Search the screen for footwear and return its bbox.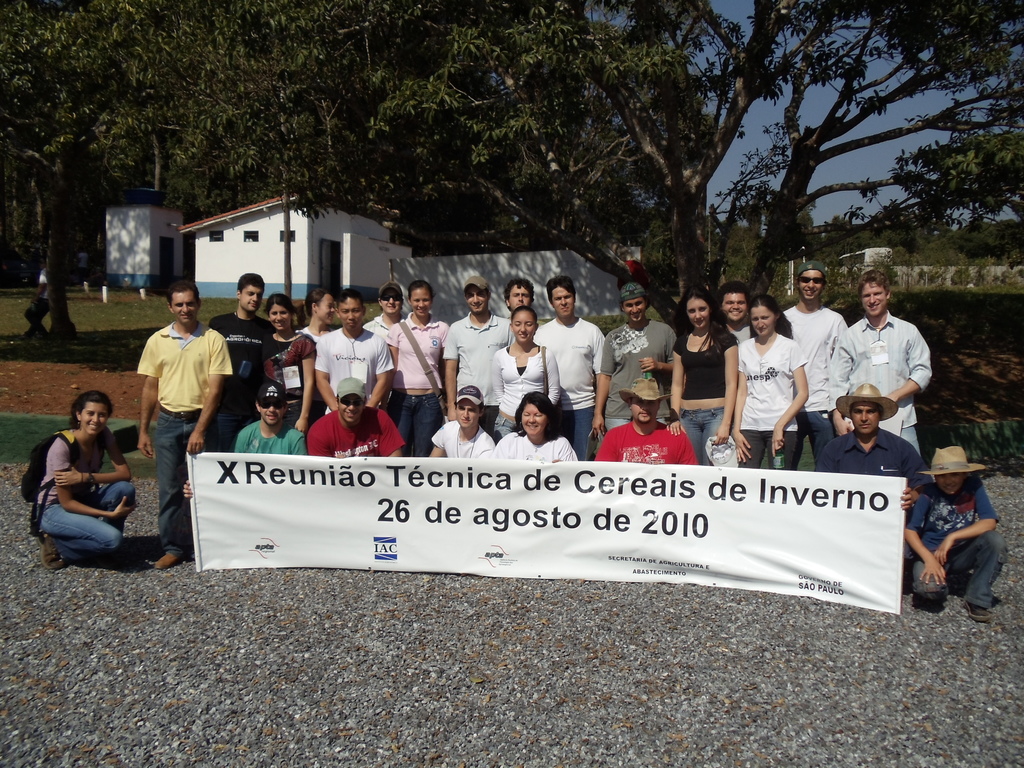
Found: {"x1": 966, "y1": 602, "x2": 993, "y2": 623}.
